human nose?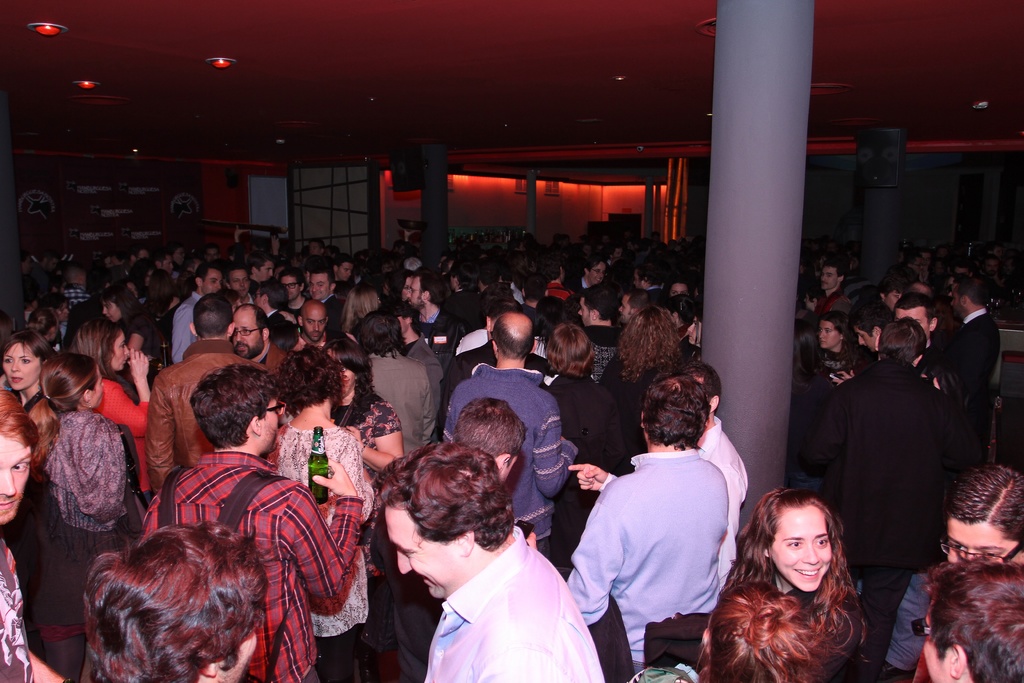
select_region(215, 283, 220, 290)
